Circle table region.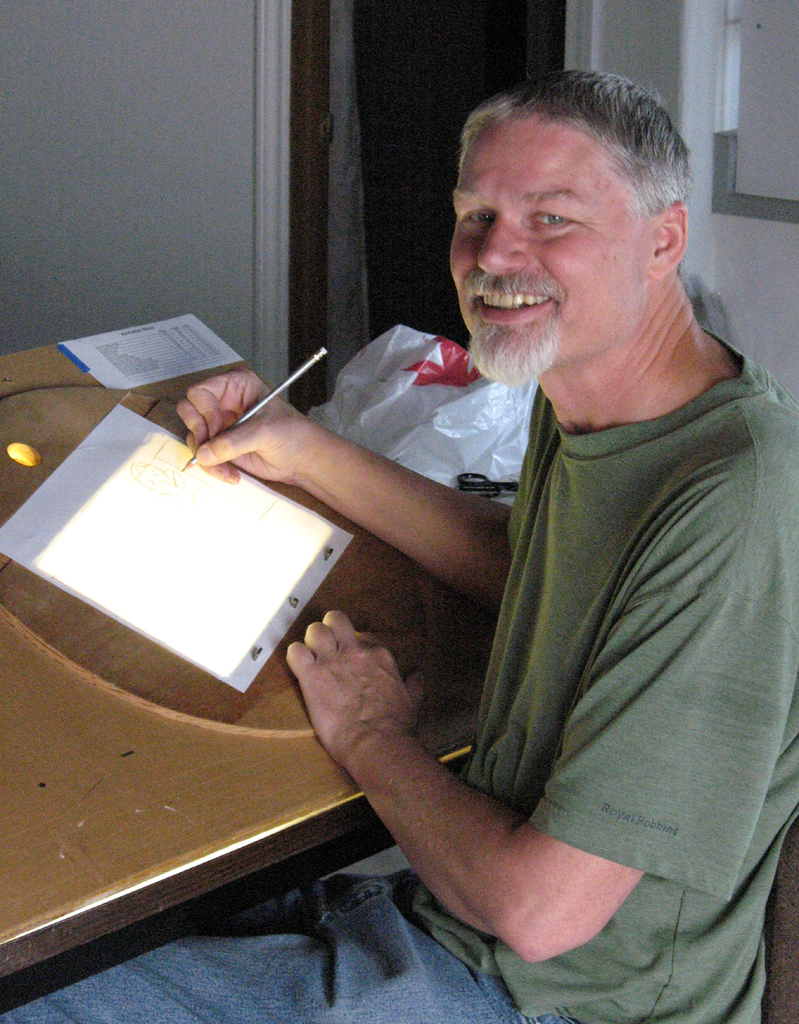
Region: (left=0, top=303, right=562, bottom=1017).
